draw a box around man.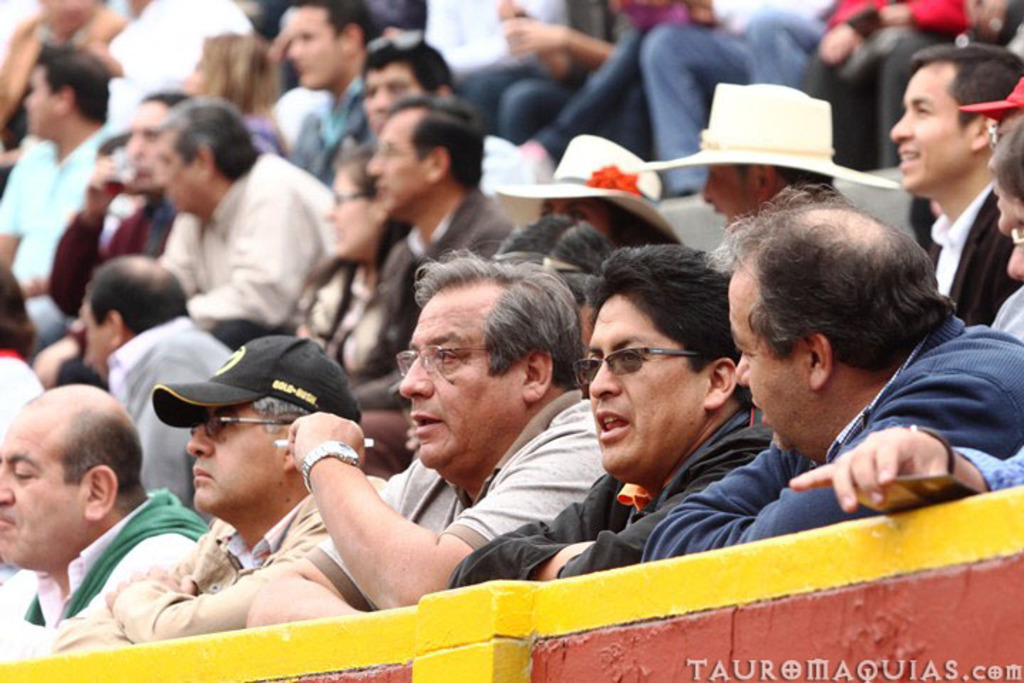
[x1=43, y1=330, x2=393, y2=653].
